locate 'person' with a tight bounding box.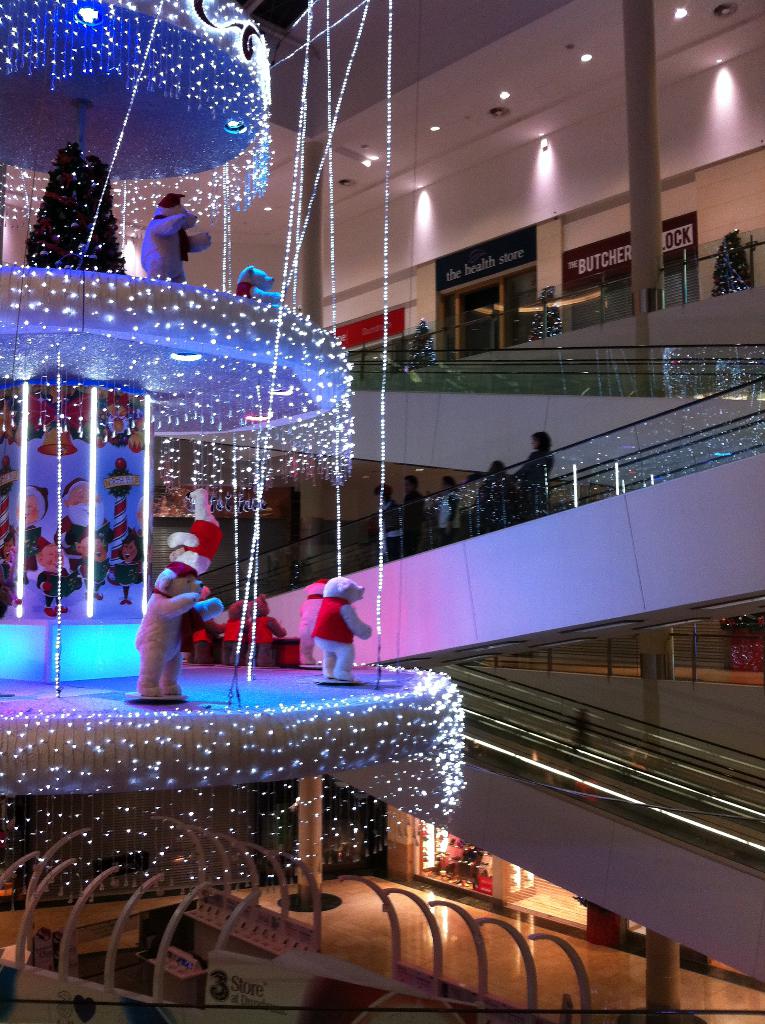
<bbox>511, 429, 557, 506</bbox>.
